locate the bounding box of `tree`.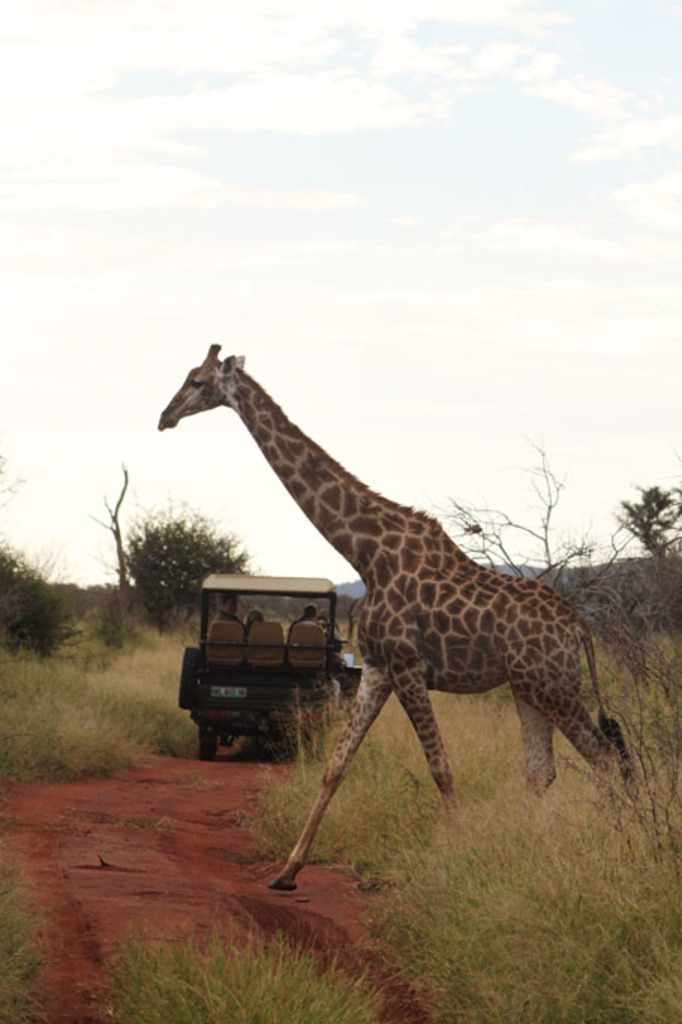
Bounding box: (454,433,681,858).
